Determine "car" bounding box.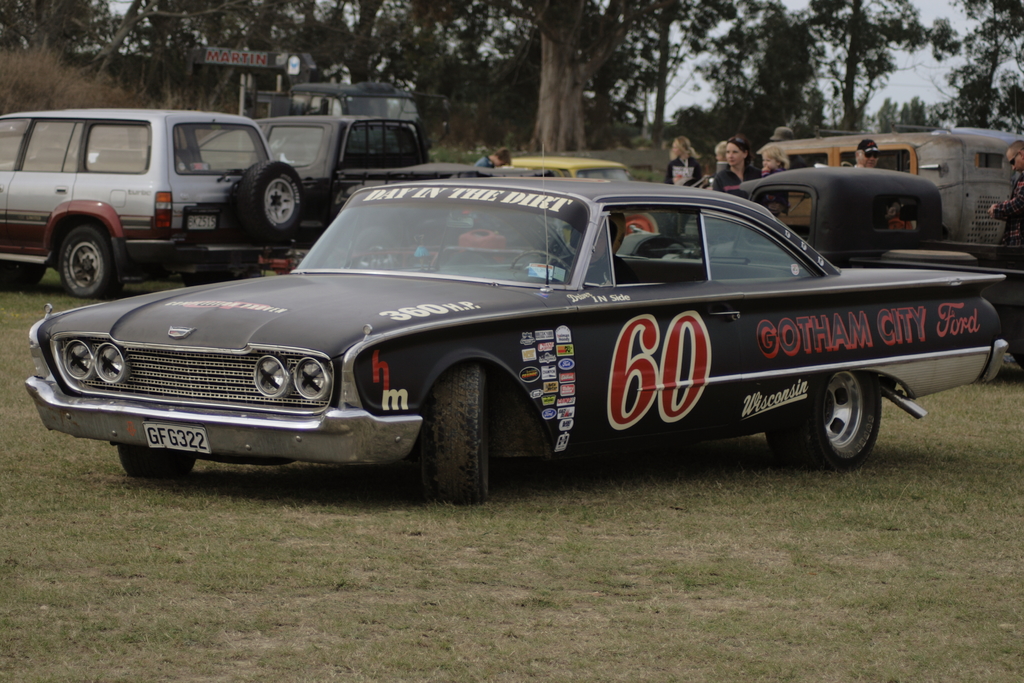
Determined: box(0, 103, 304, 297).
